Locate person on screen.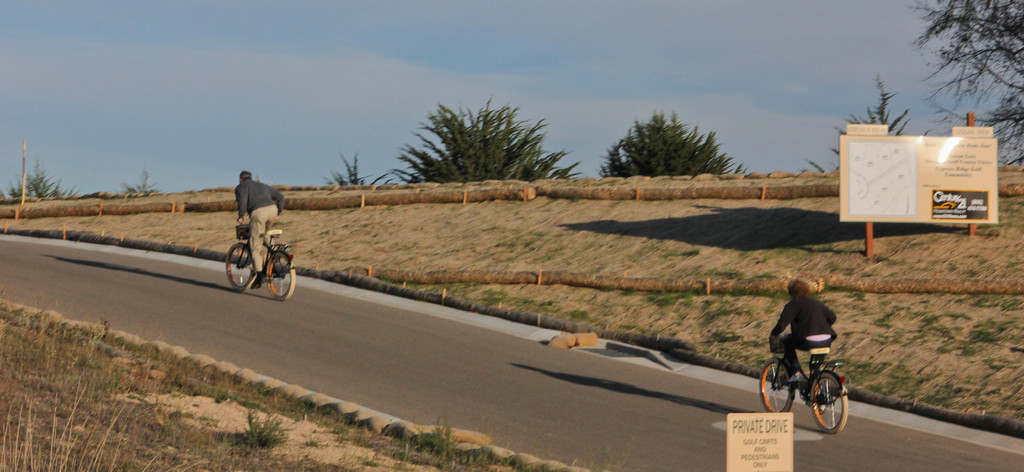
On screen at select_region(768, 275, 843, 398).
